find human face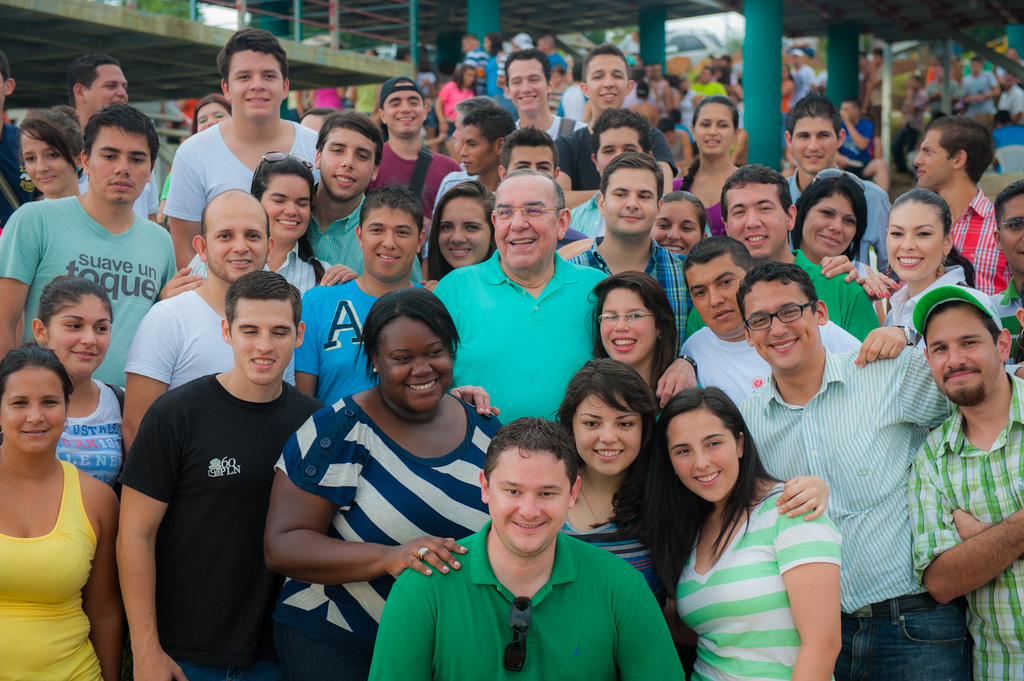
pyautogui.locateOnScreen(195, 102, 231, 133)
